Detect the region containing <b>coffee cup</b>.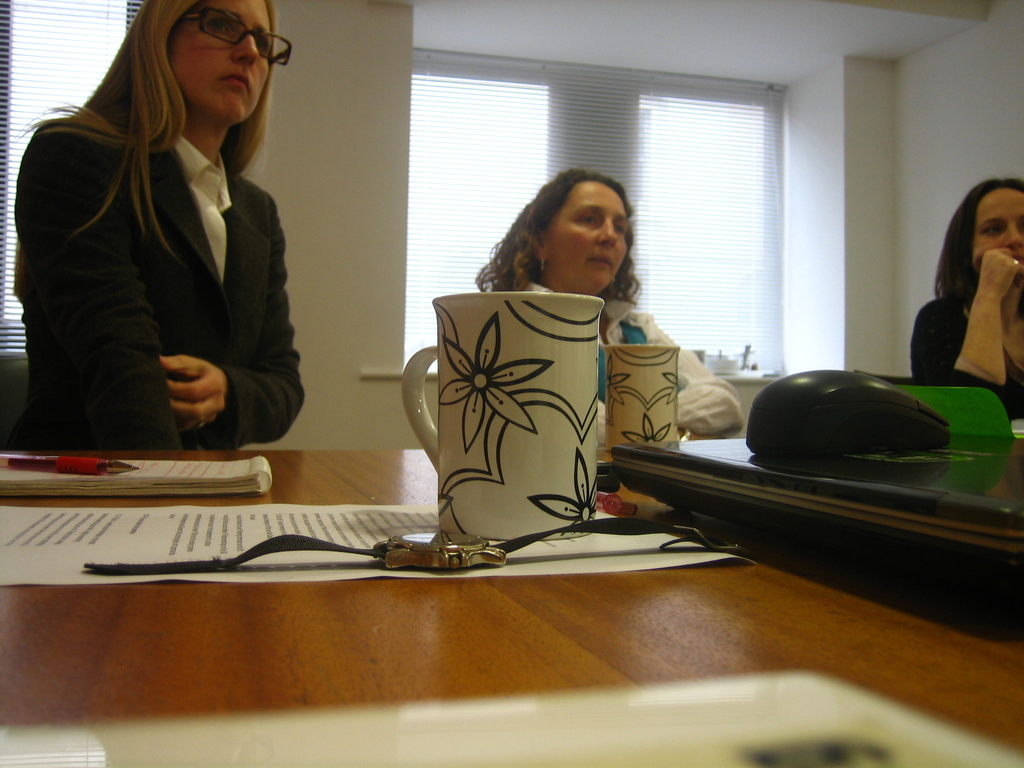
(402, 291, 605, 542).
